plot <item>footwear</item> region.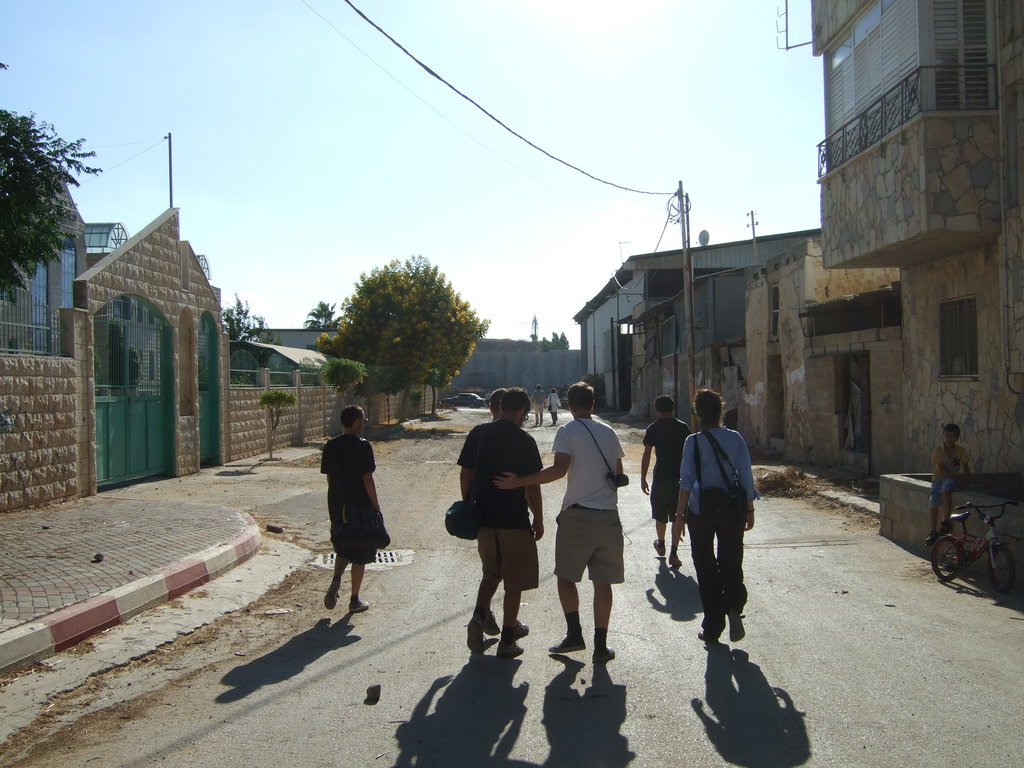
Plotted at (549,632,587,654).
